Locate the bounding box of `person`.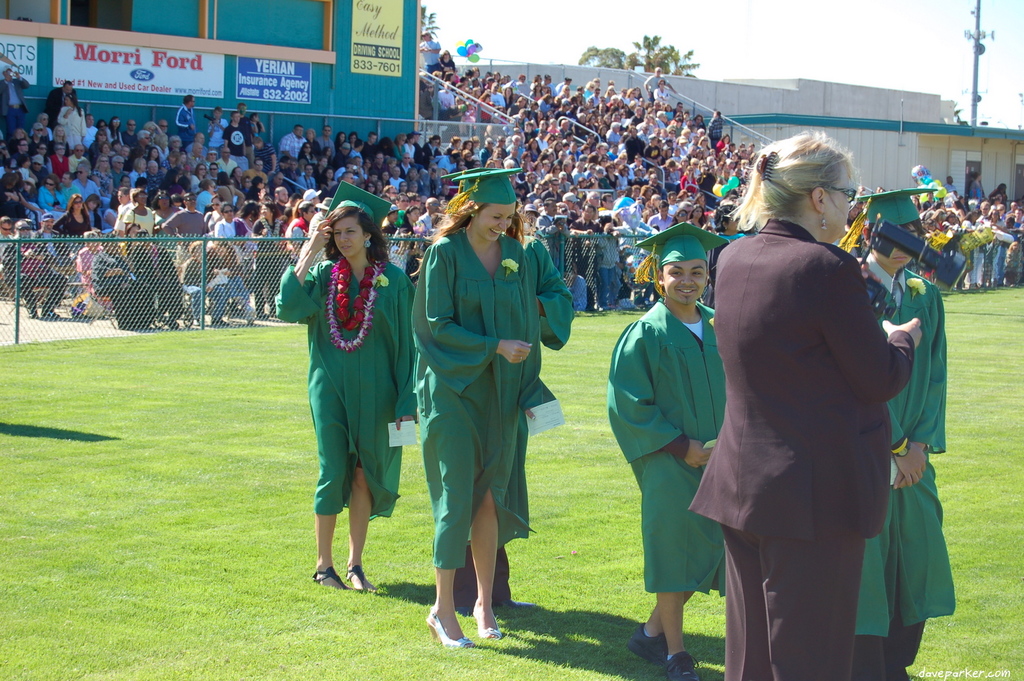
Bounding box: bbox=(526, 136, 541, 160).
